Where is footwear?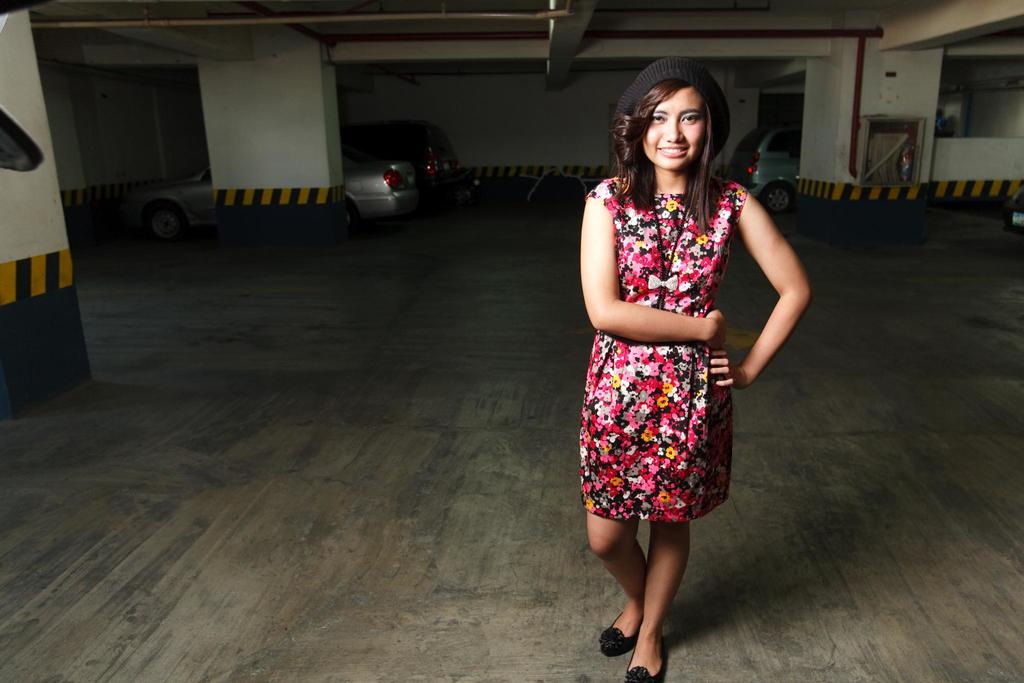
[623, 650, 662, 682].
